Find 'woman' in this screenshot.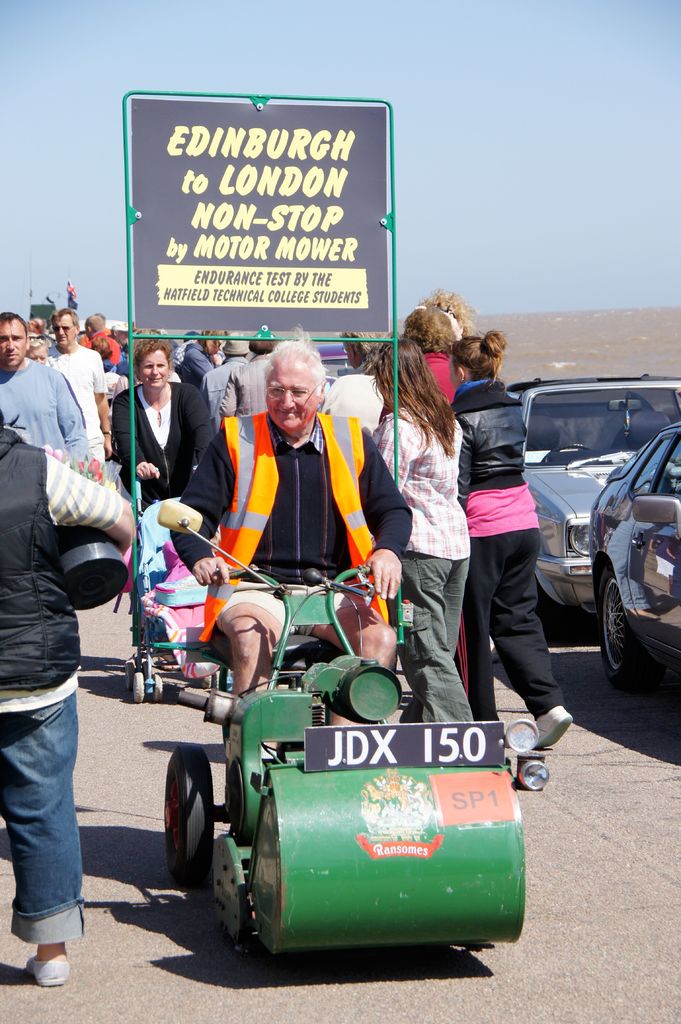
The bounding box for 'woman' is rect(364, 338, 474, 719).
